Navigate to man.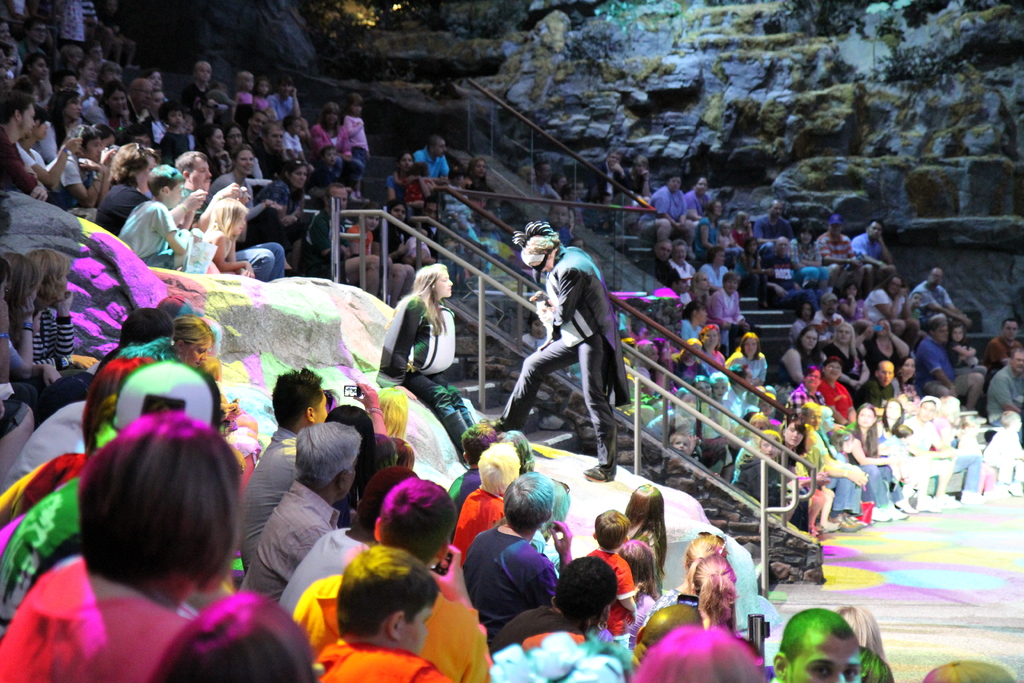
Navigation target: <box>175,142,216,199</box>.
